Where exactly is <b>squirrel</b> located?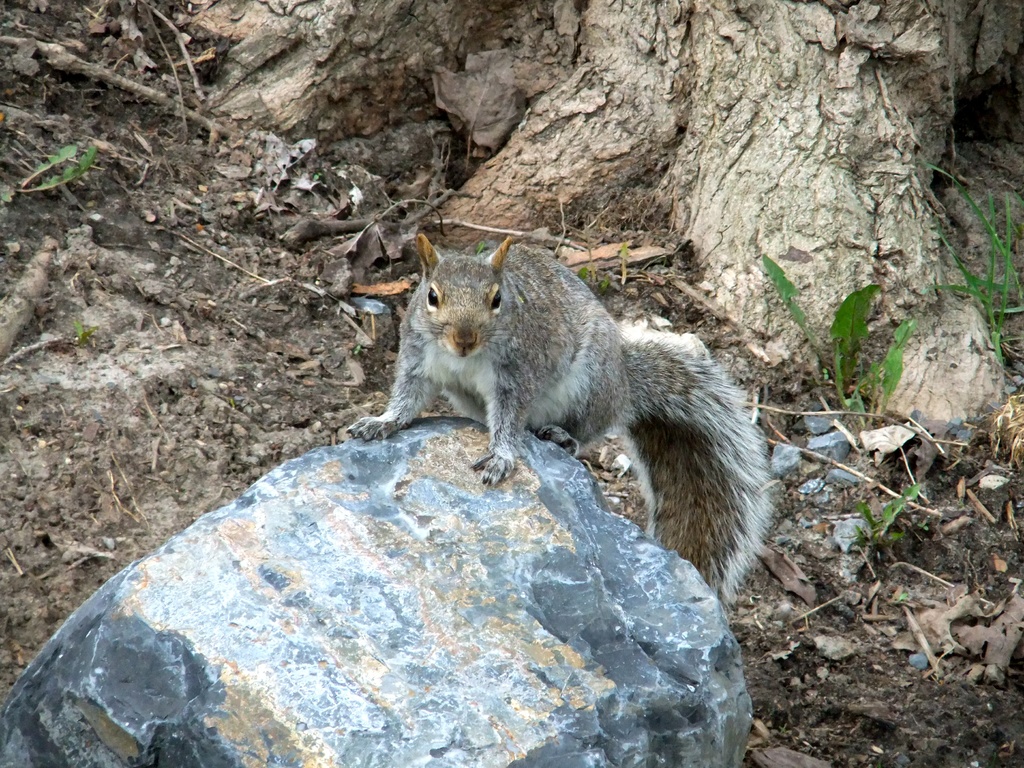
Its bounding box is <bbox>348, 230, 785, 603</bbox>.
